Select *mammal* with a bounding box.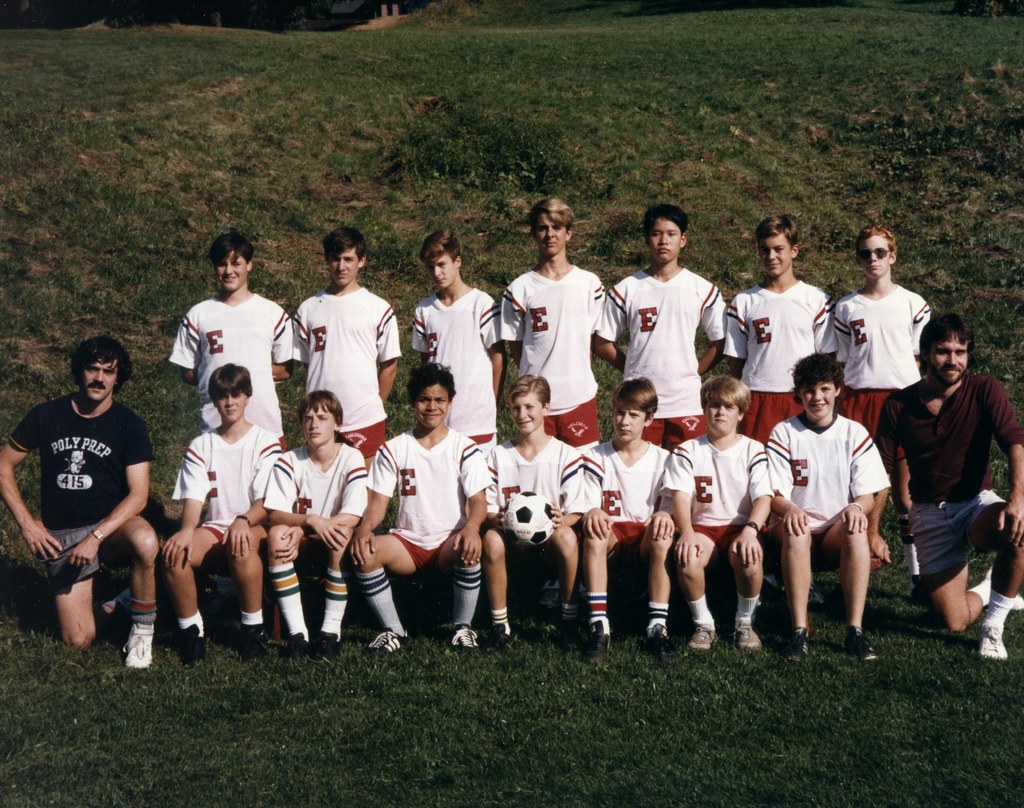
box=[13, 328, 163, 659].
